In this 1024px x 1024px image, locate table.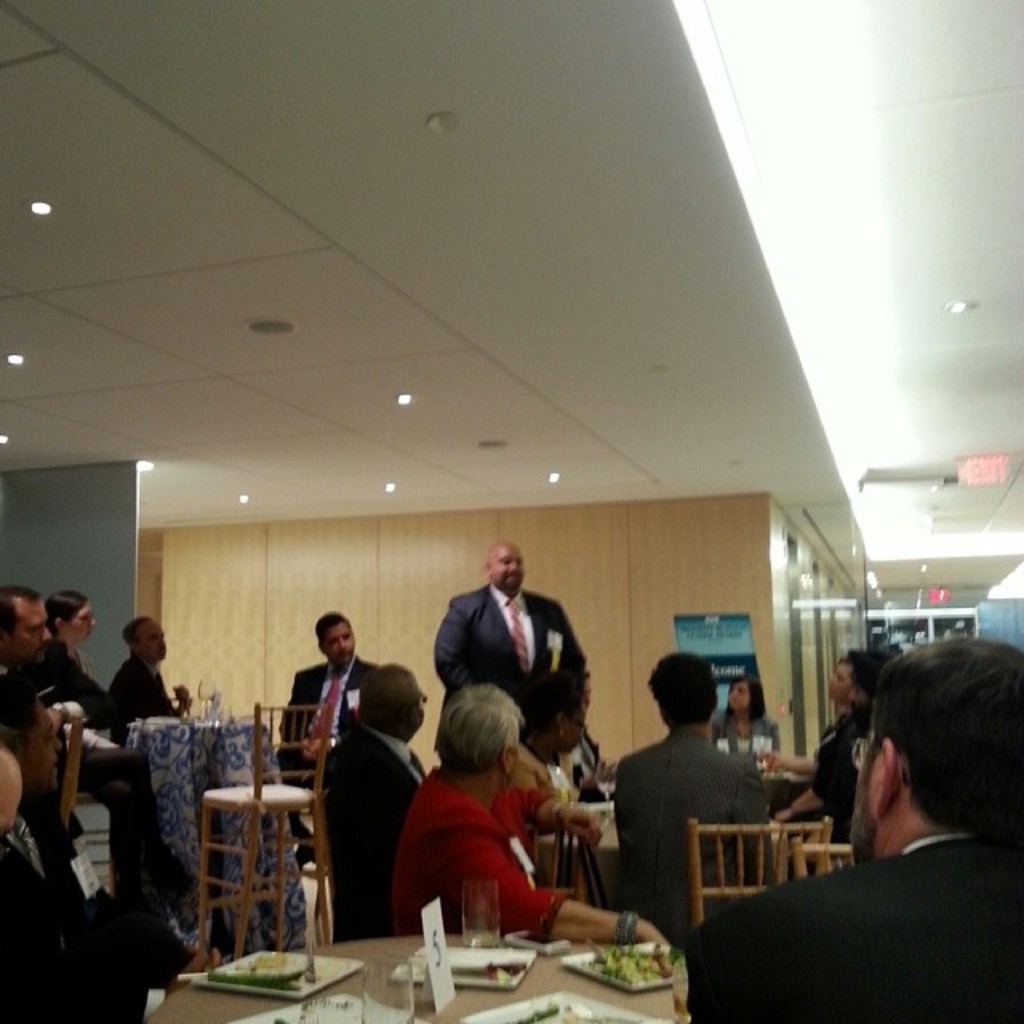
Bounding box: {"left": 541, "top": 803, "right": 621, "bottom": 910}.
